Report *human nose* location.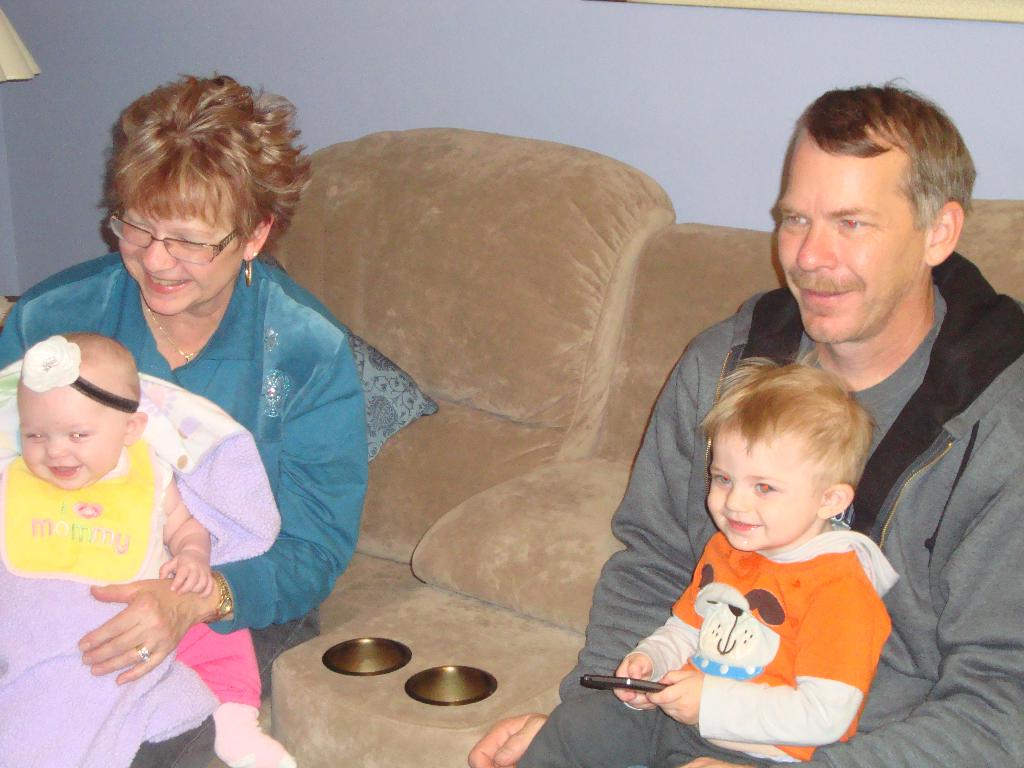
Report: [left=140, top=237, right=174, bottom=276].
